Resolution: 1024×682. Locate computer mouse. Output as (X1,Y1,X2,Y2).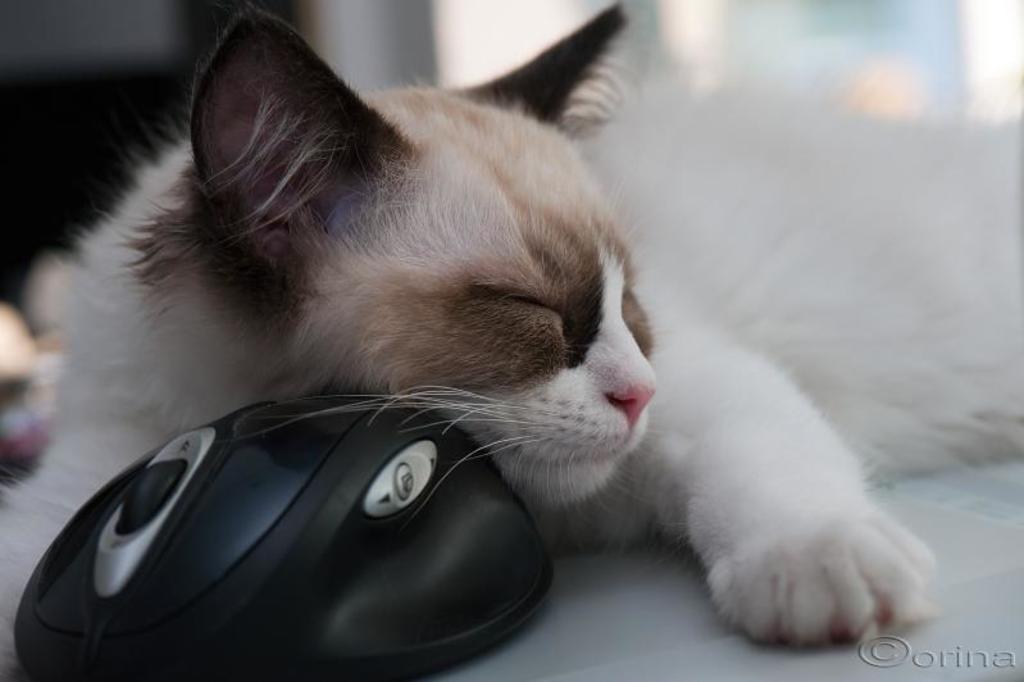
(18,381,564,681).
